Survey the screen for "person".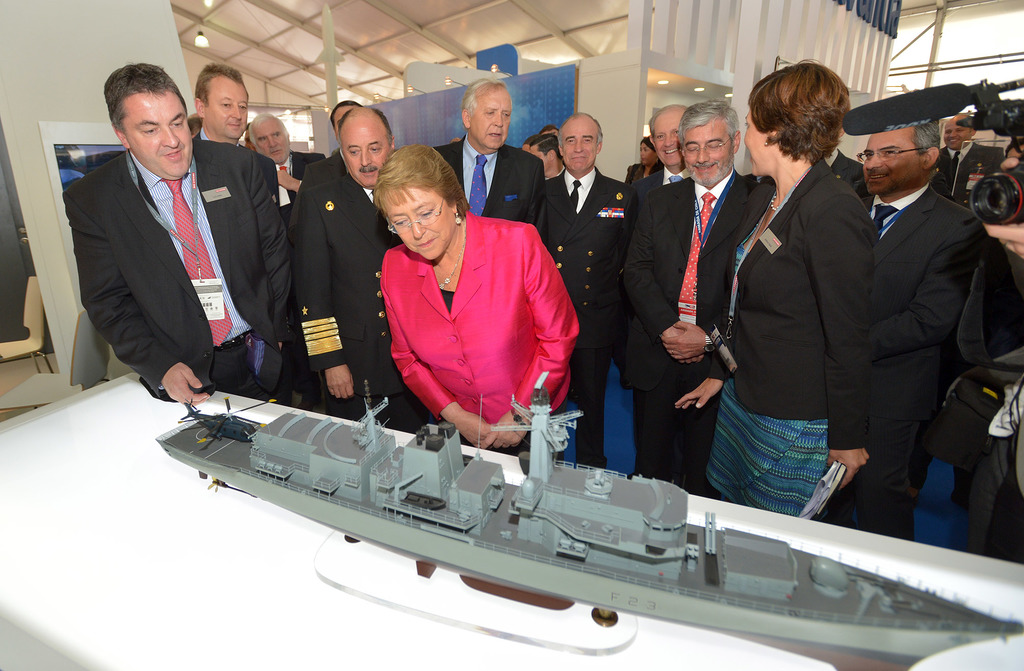
Survey found: <box>359,136,579,464</box>.
